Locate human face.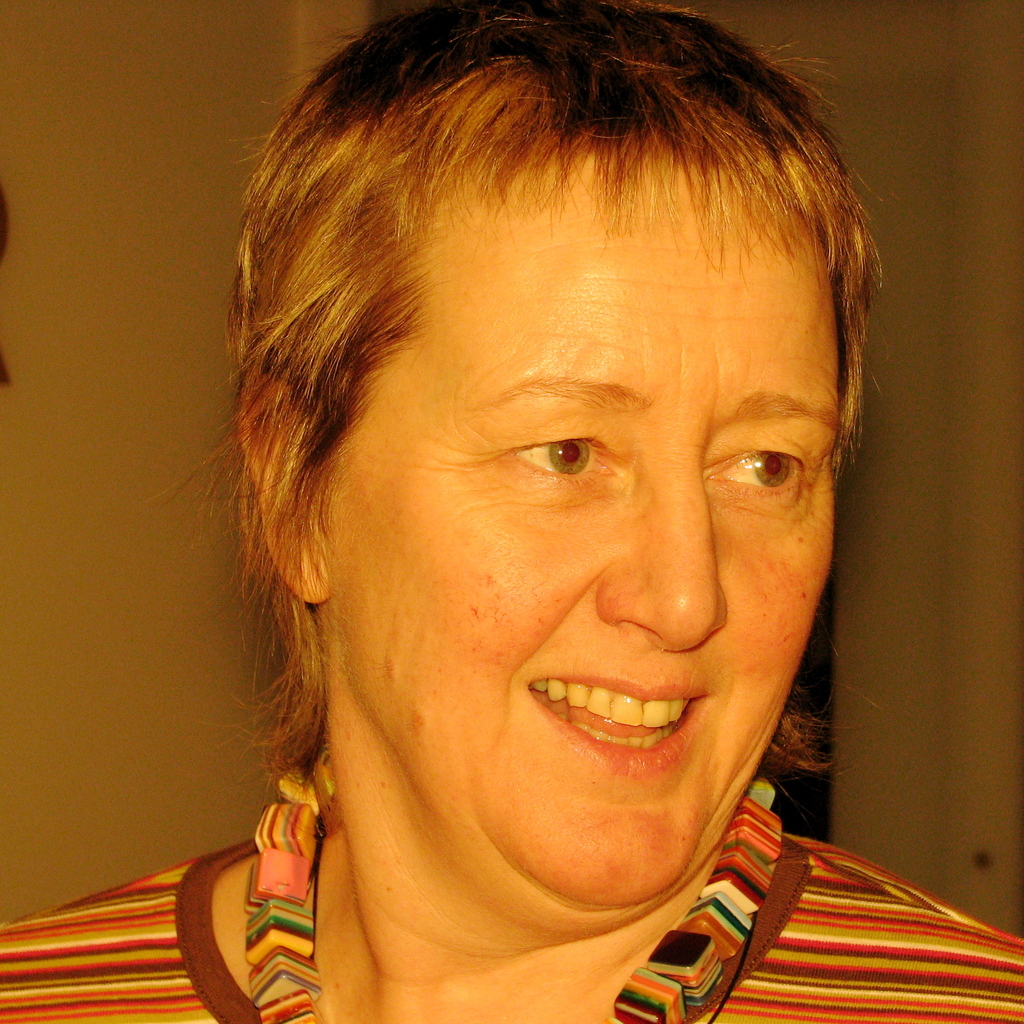
Bounding box: box(314, 154, 839, 924).
